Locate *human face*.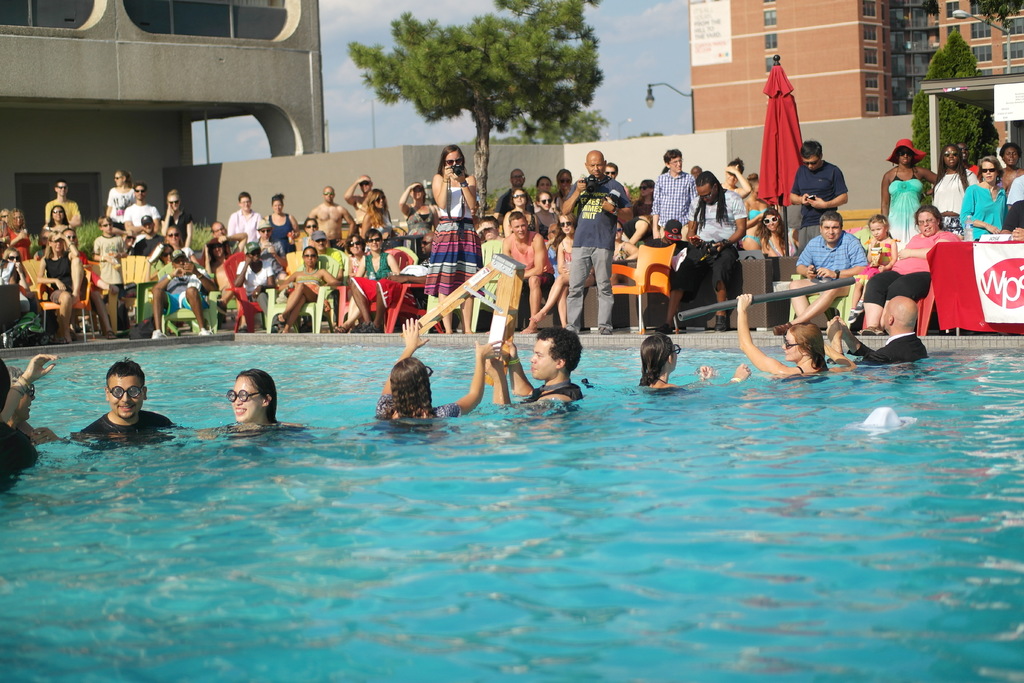
Bounding box: box(107, 375, 145, 420).
